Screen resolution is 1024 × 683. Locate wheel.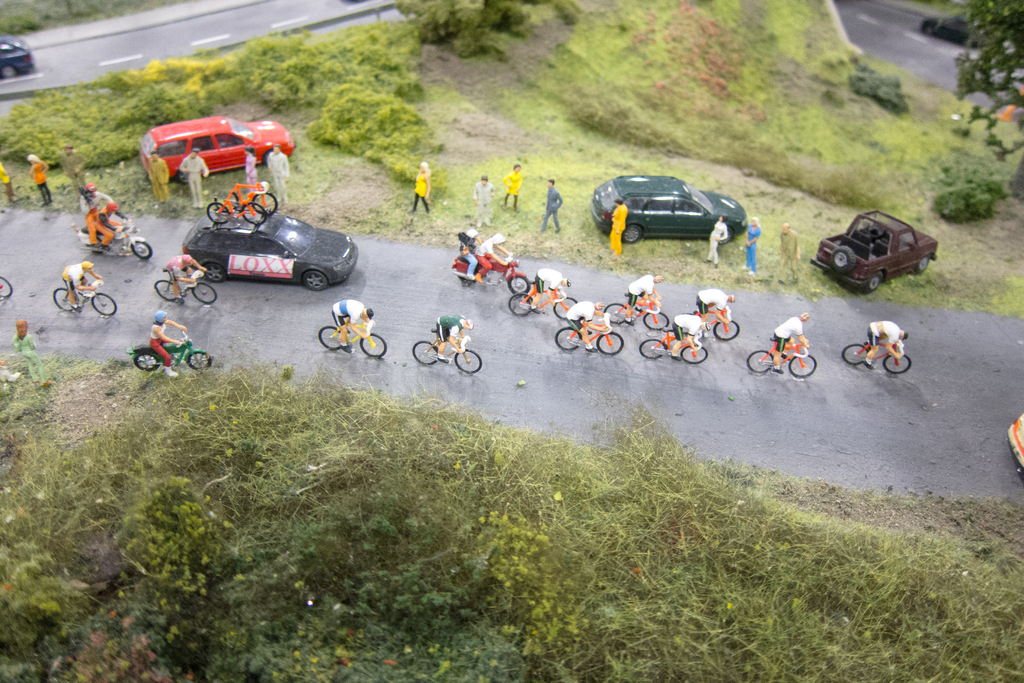
<box>842,343,867,365</box>.
